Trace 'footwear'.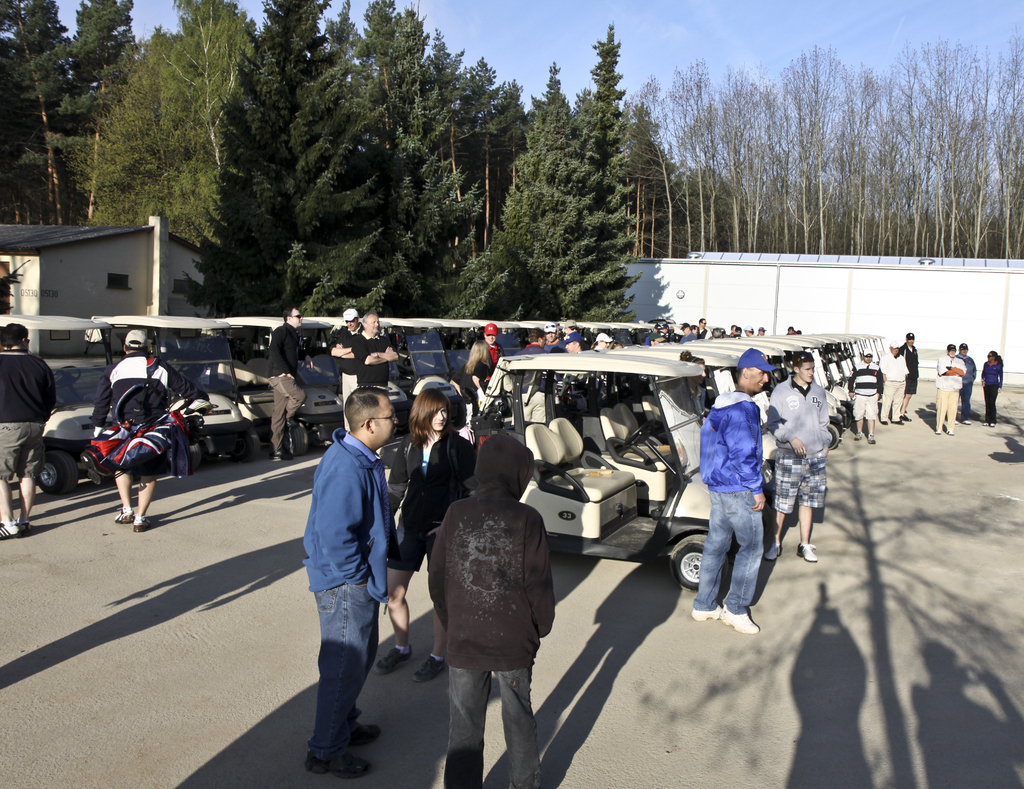
Traced to l=764, t=544, r=780, b=559.
